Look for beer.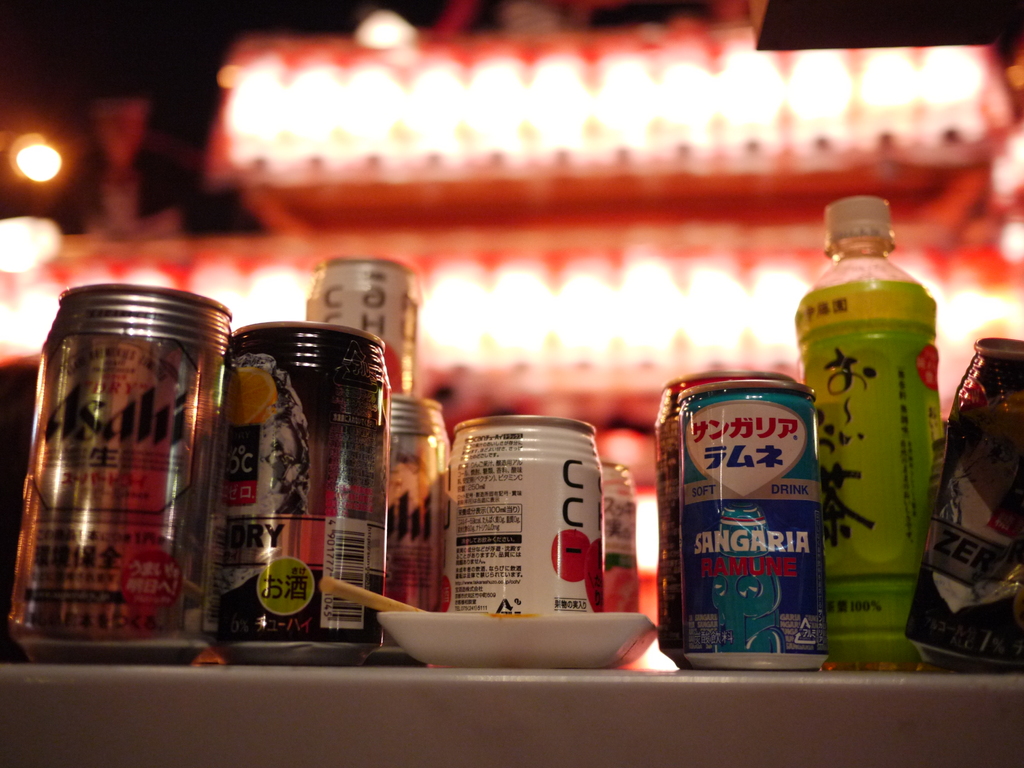
Found: crop(10, 274, 232, 647).
